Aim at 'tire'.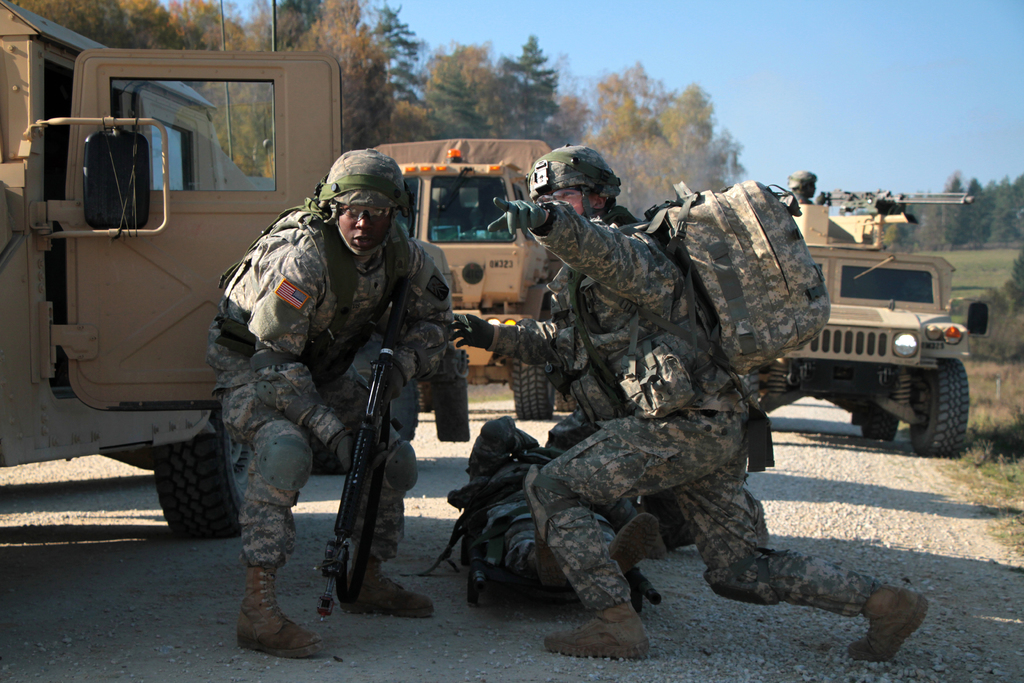
Aimed at [156, 407, 255, 544].
